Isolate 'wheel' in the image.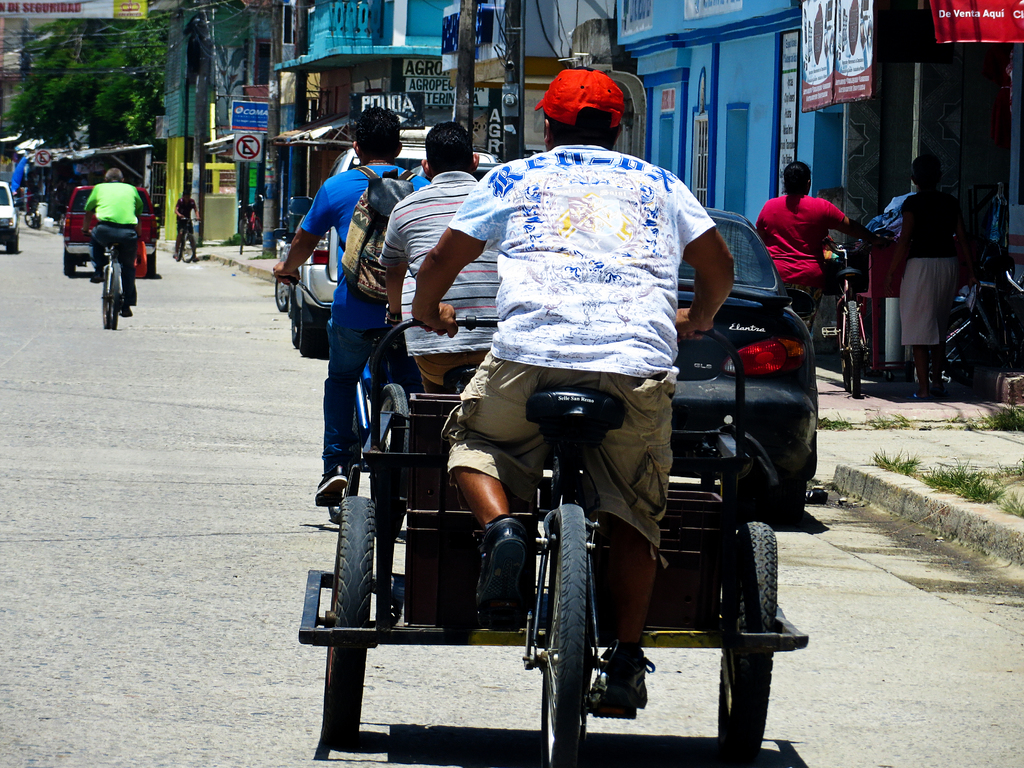
Isolated region: 538,502,589,767.
